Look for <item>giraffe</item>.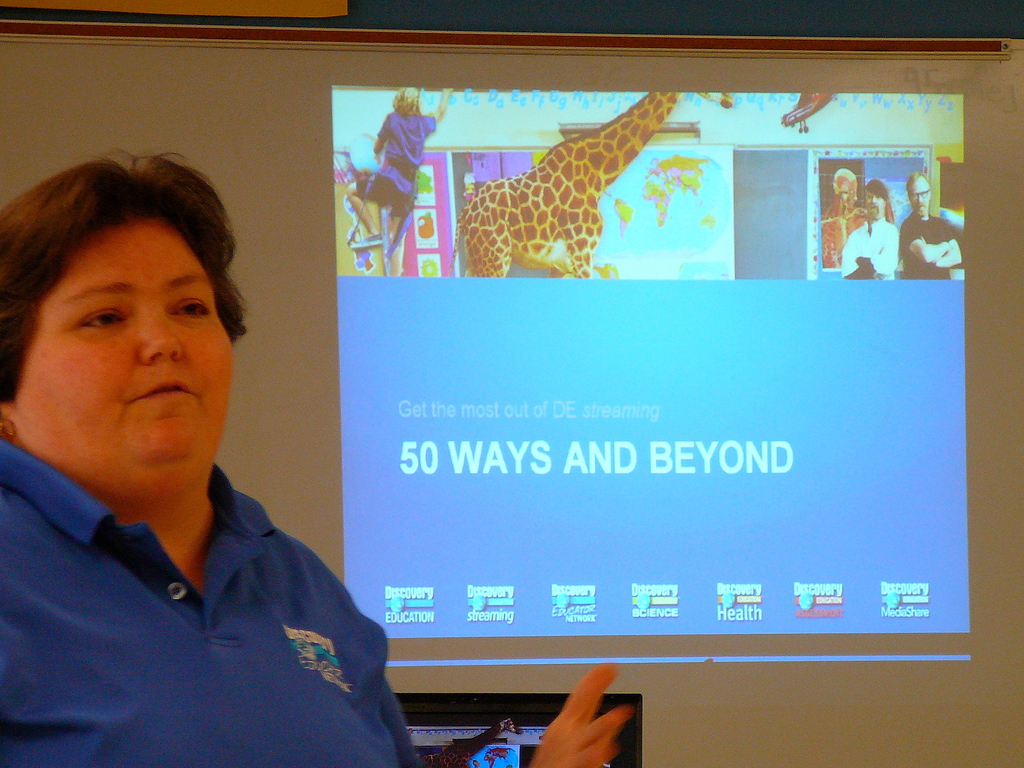
Found: <bbox>425, 97, 709, 270</bbox>.
